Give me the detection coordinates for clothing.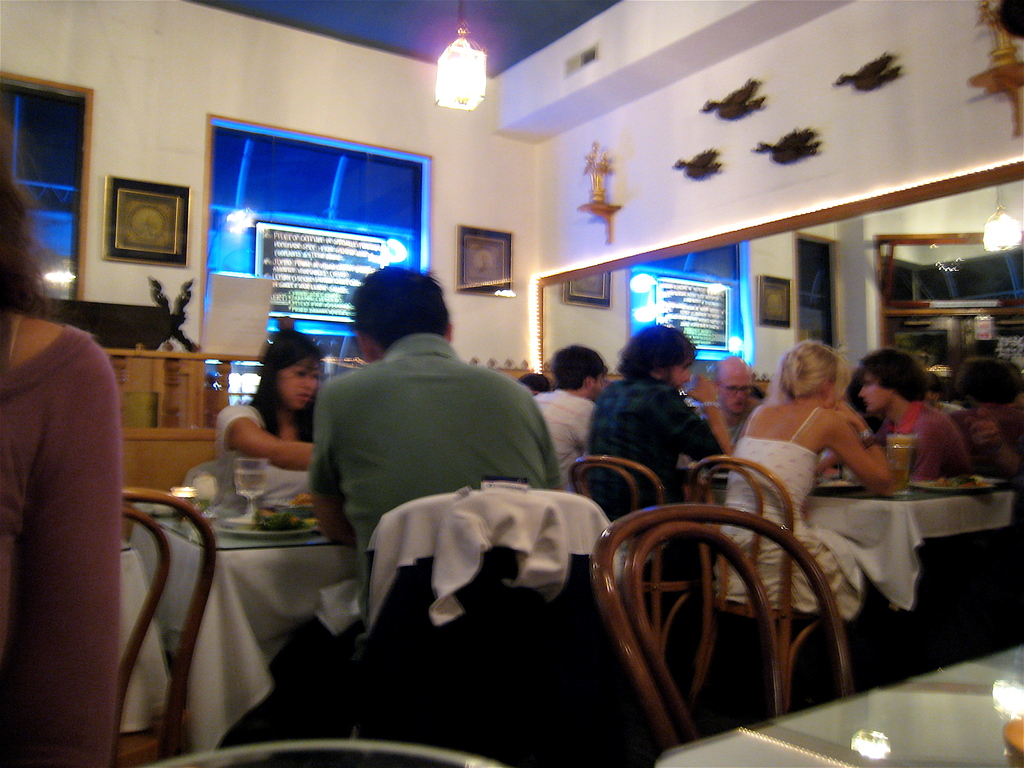
detection(0, 326, 124, 767).
